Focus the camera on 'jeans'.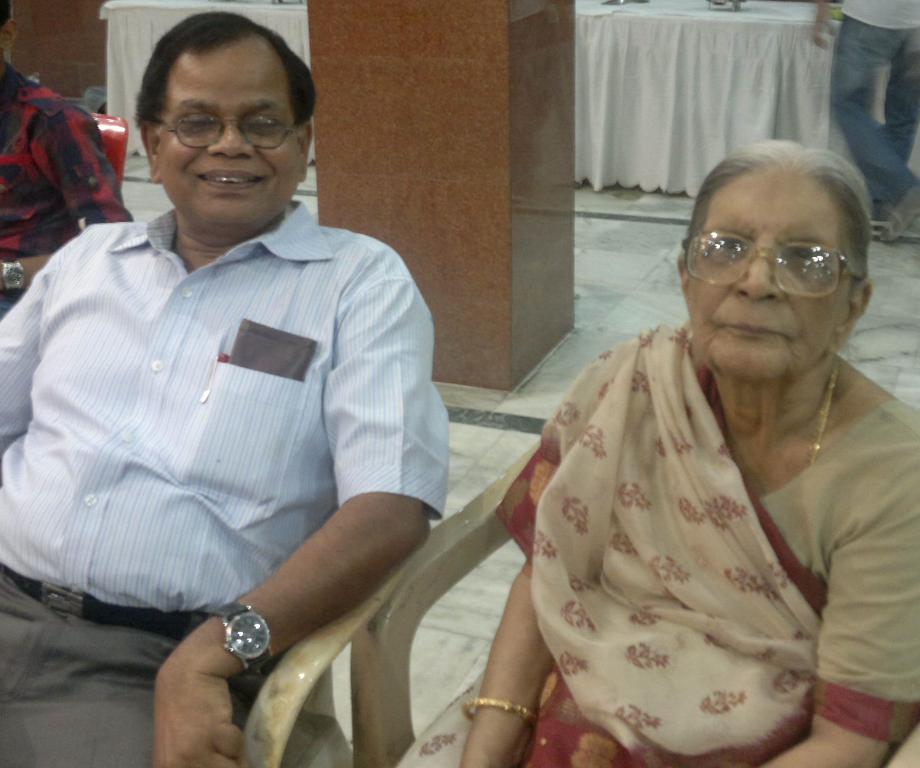
Focus region: (left=826, top=5, right=919, bottom=191).
